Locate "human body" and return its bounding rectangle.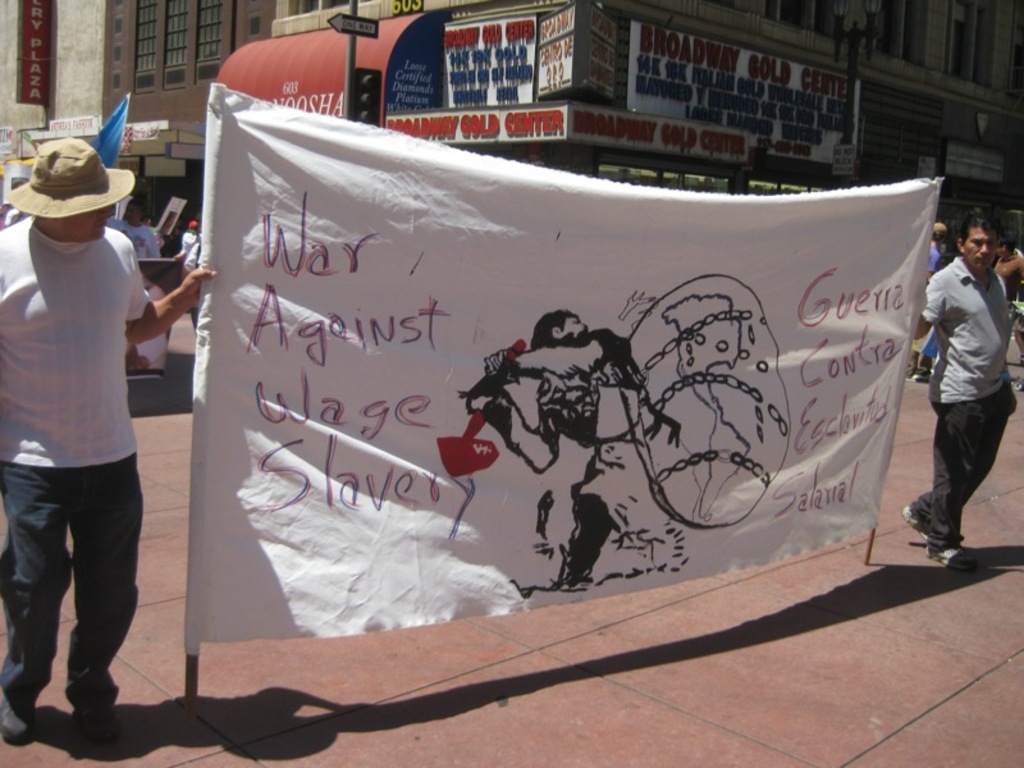
[0,224,218,745].
